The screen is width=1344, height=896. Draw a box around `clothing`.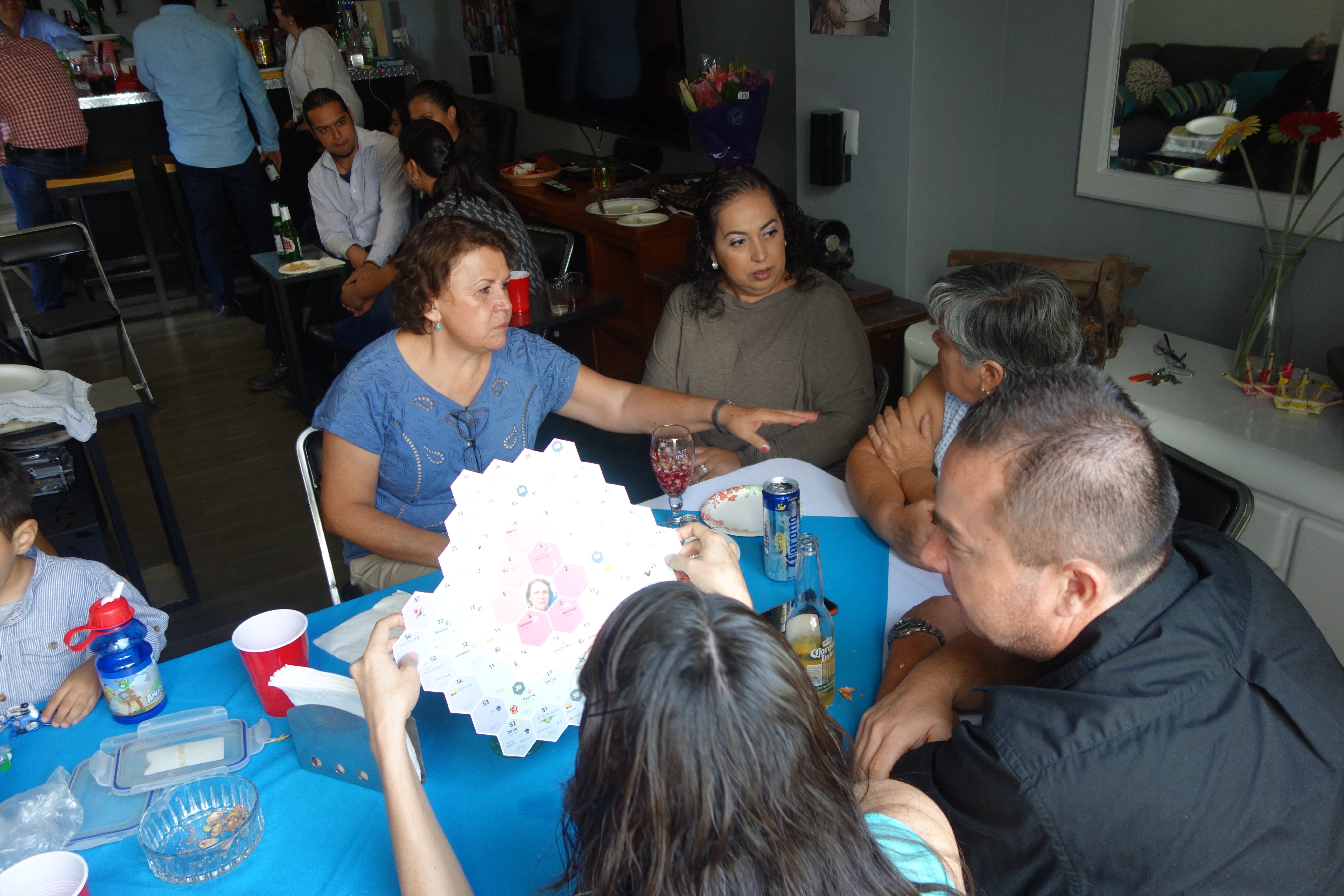
(x1=157, y1=66, x2=215, y2=118).
